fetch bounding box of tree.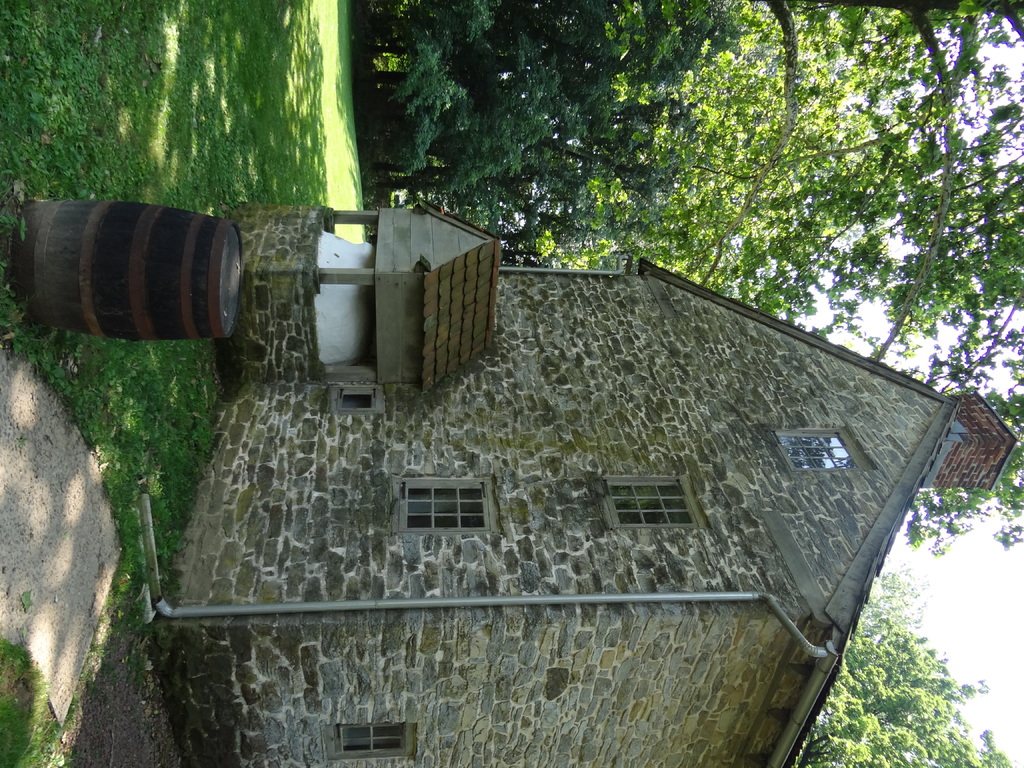
Bbox: 348, 0, 1023, 557.
